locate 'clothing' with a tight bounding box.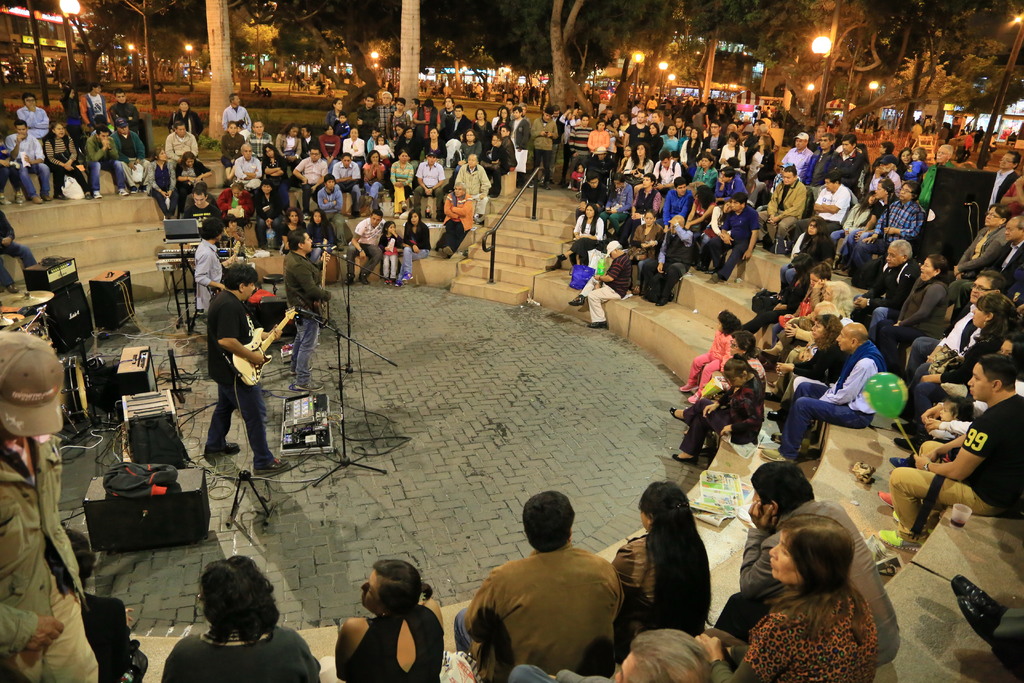
[460, 527, 639, 682].
